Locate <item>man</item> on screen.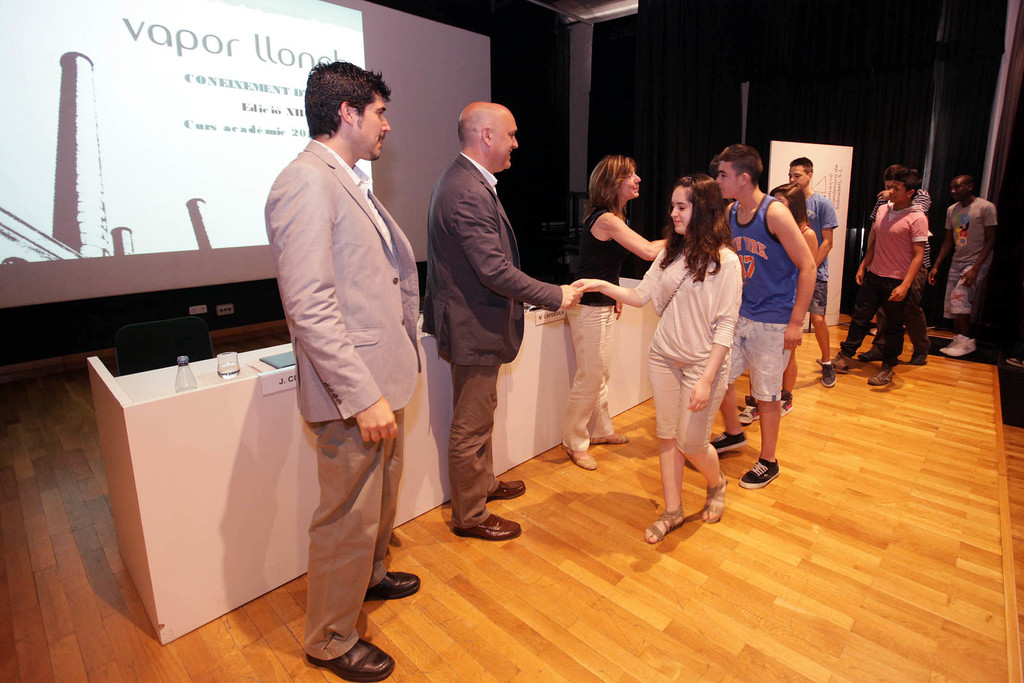
On screen at select_region(932, 168, 998, 356).
